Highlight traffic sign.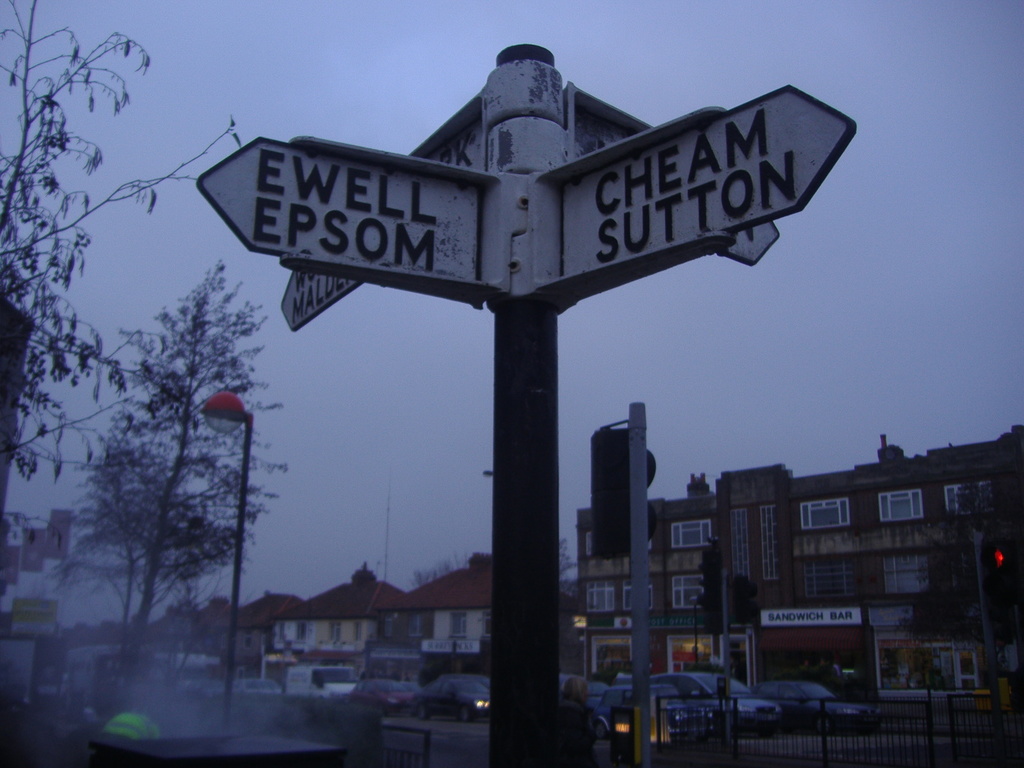
Highlighted region: <bbox>281, 100, 492, 331</bbox>.
